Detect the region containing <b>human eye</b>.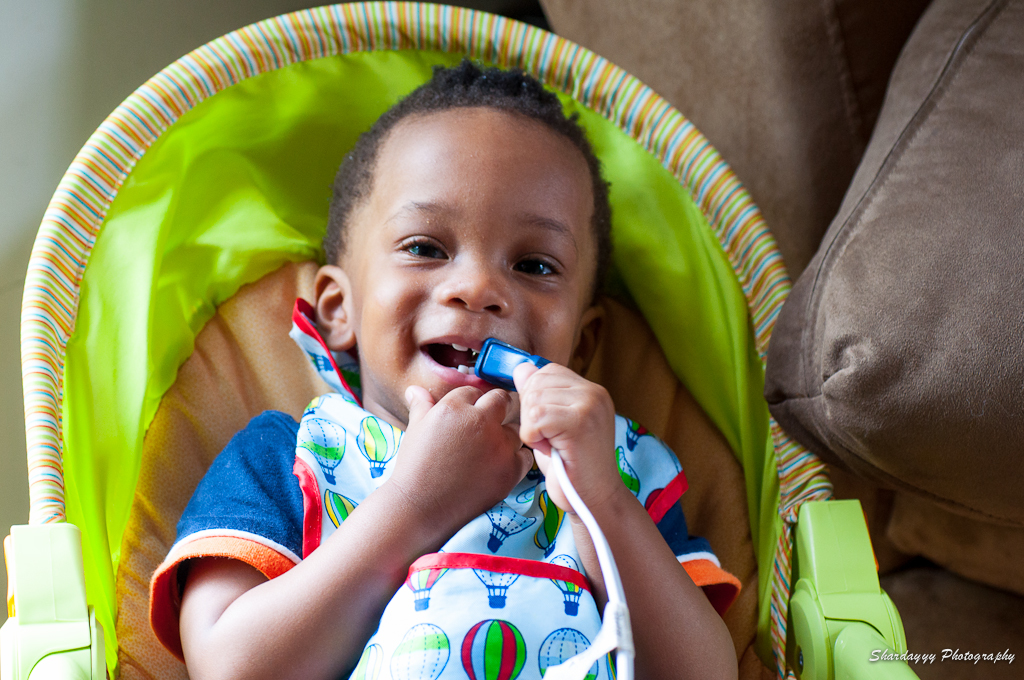
box(378, 215, 451, 288).
